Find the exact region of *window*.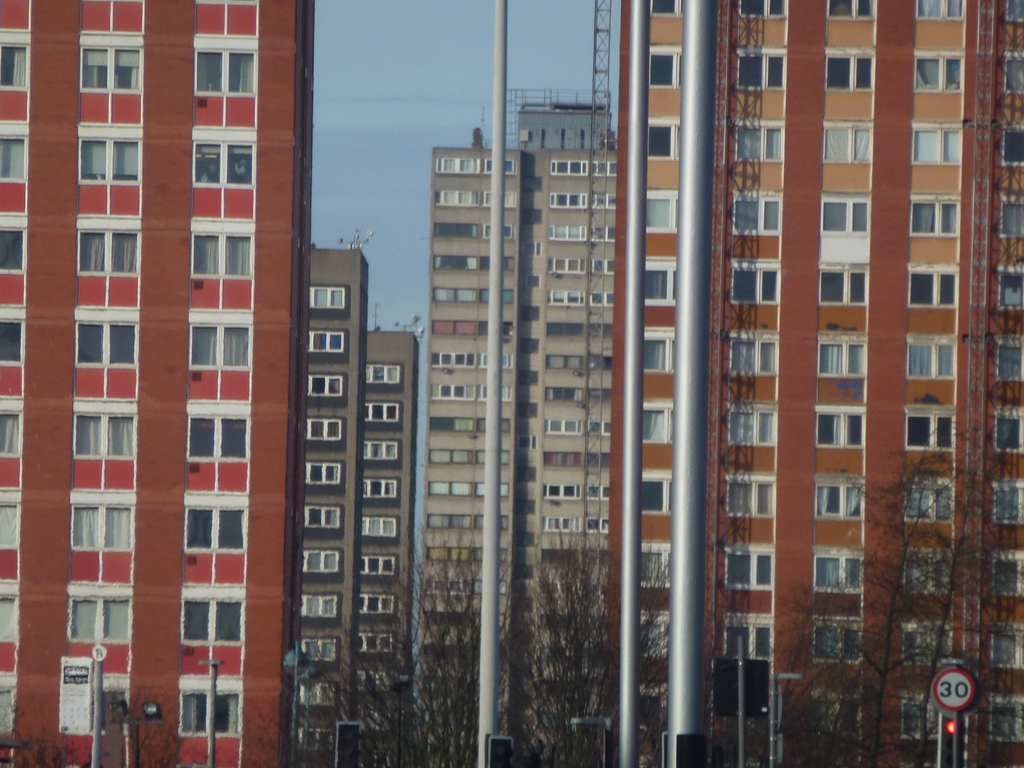
Exact region: <region>520, 267, 538, 288</region>.
